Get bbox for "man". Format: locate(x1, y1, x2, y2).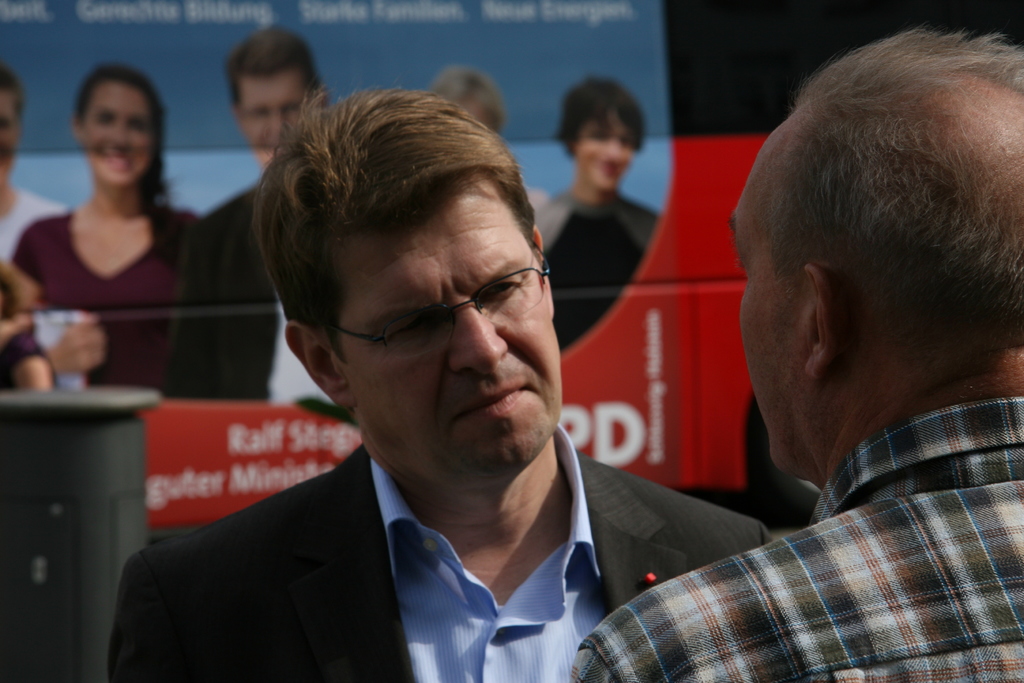
locate(162, 24, 348, 416).
